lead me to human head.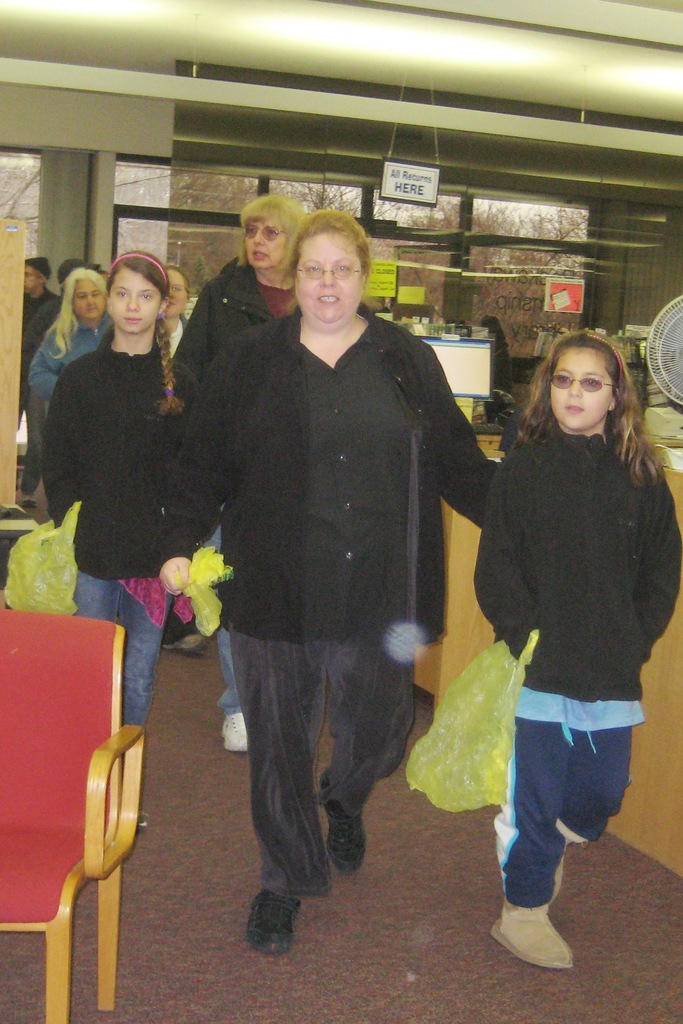
Lead to l=102, t=247, r=169, b=333.
